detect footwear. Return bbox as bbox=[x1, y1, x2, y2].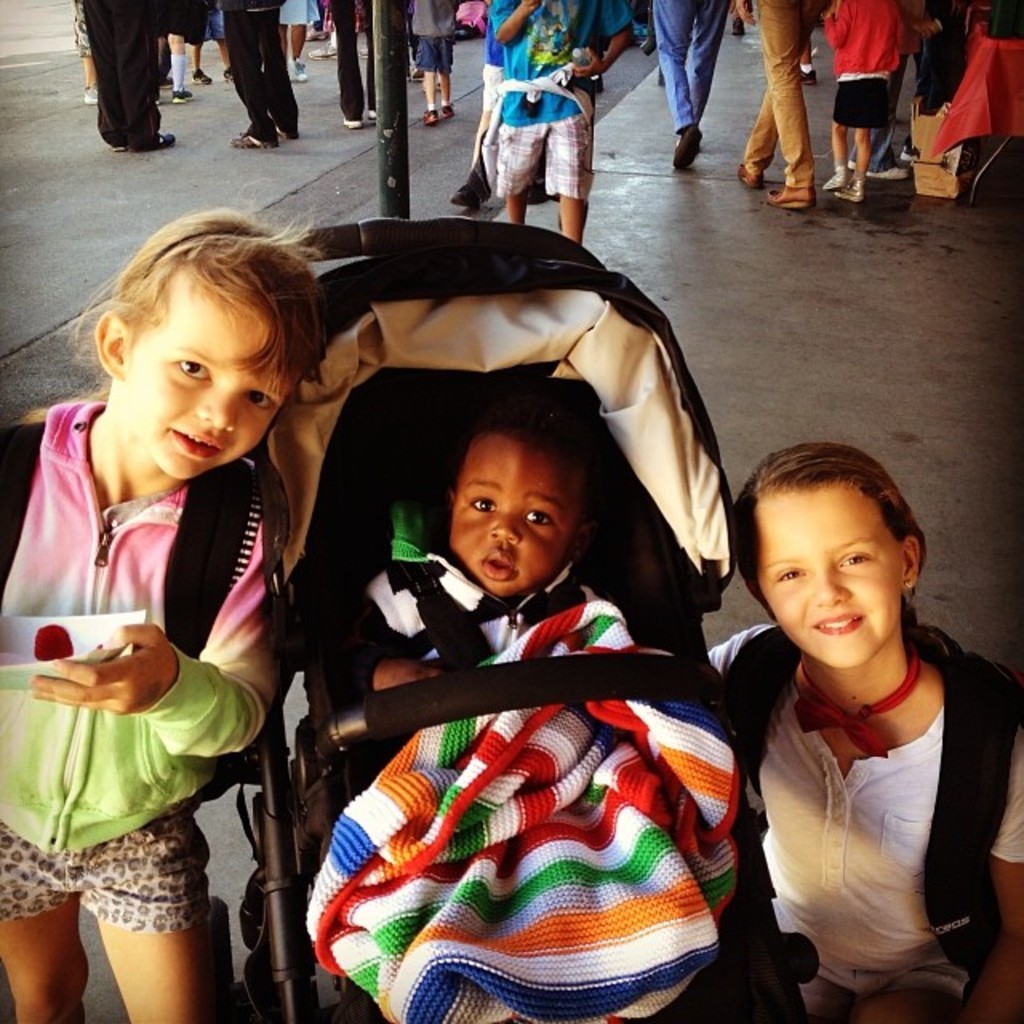
bbox=[286, 53, 309, 85].
